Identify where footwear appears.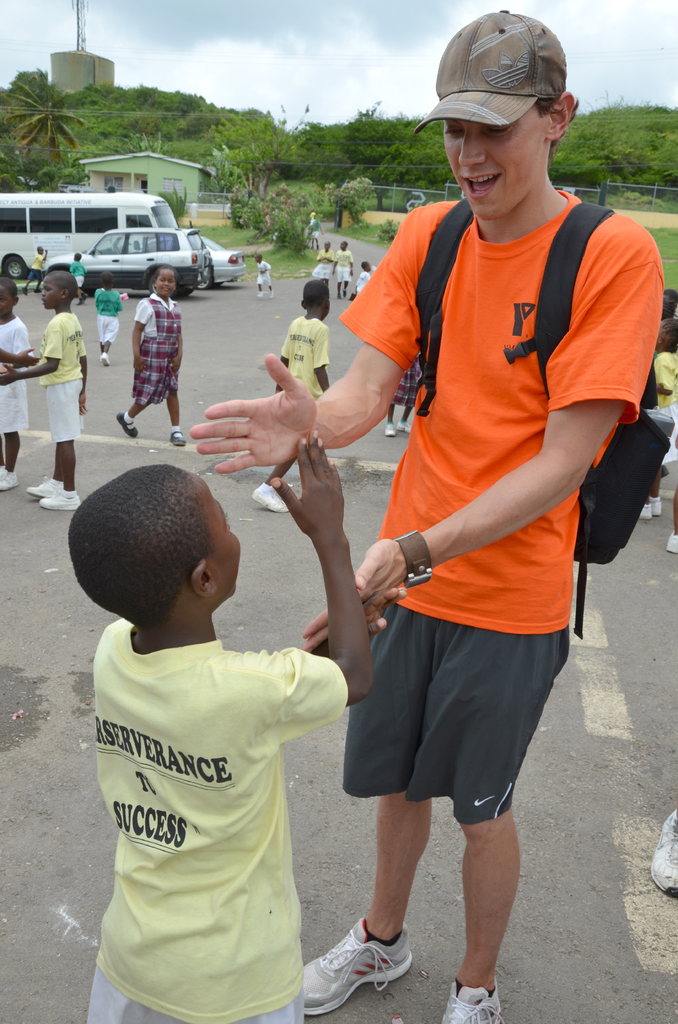
Appears at crop(40, 489, 82, 510).
